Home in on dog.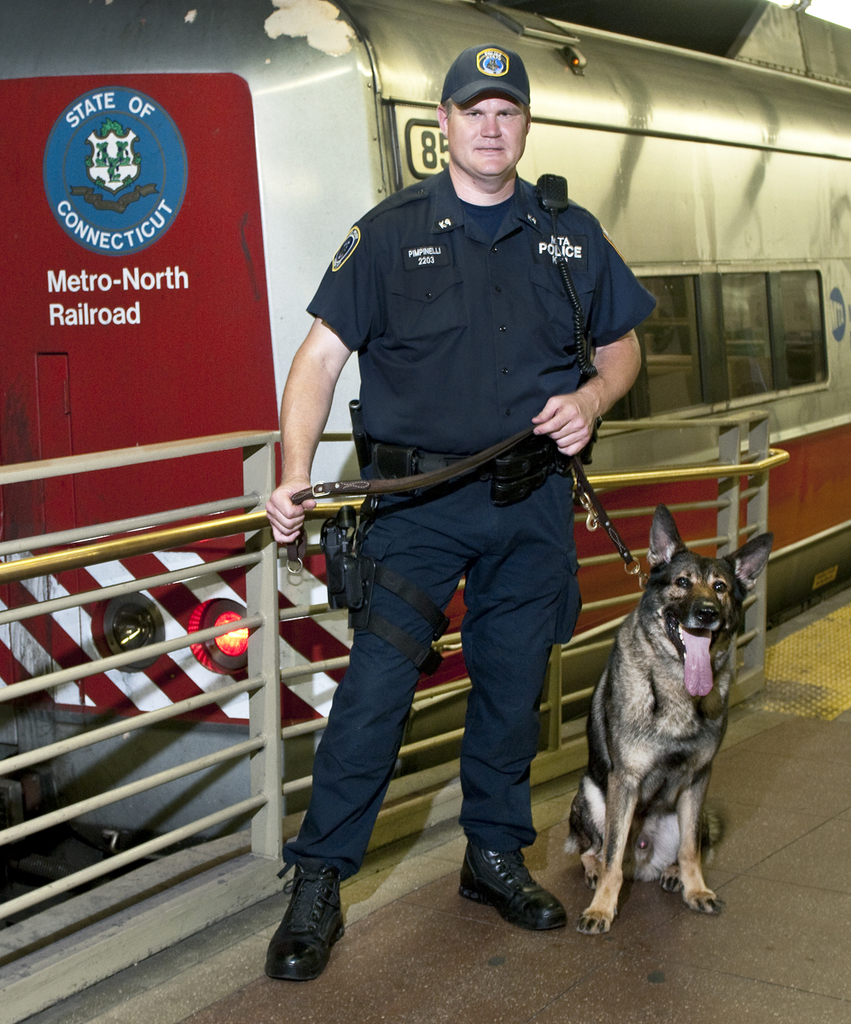
Homed in at pyautogui.locateOnScreen(562, 501, 776, 934).
